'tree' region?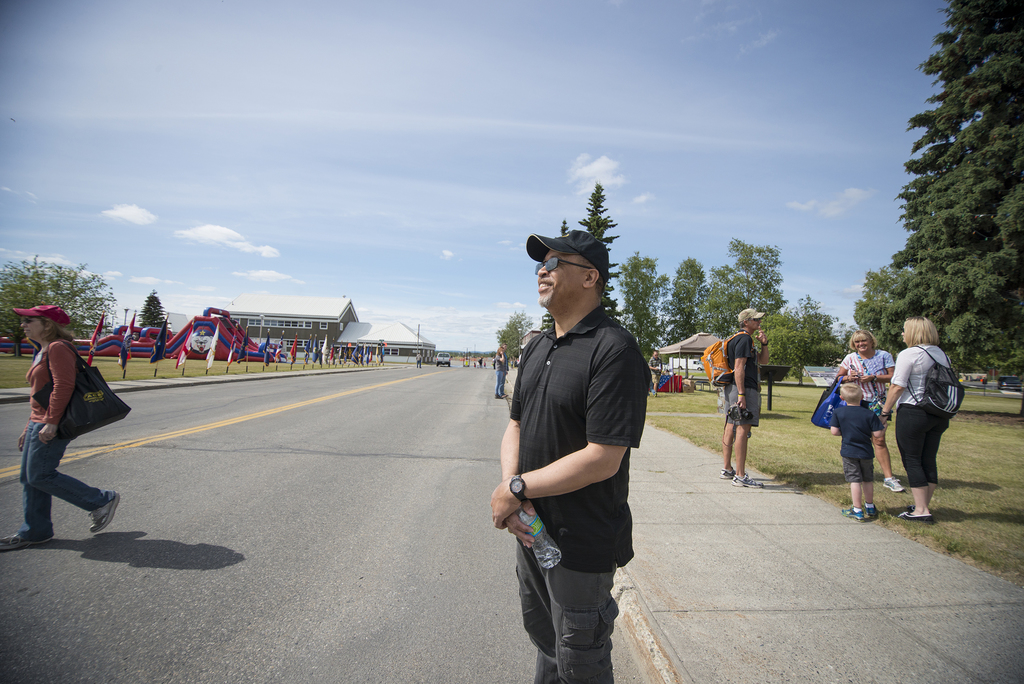
Rect(134, 288, 177, 333)
